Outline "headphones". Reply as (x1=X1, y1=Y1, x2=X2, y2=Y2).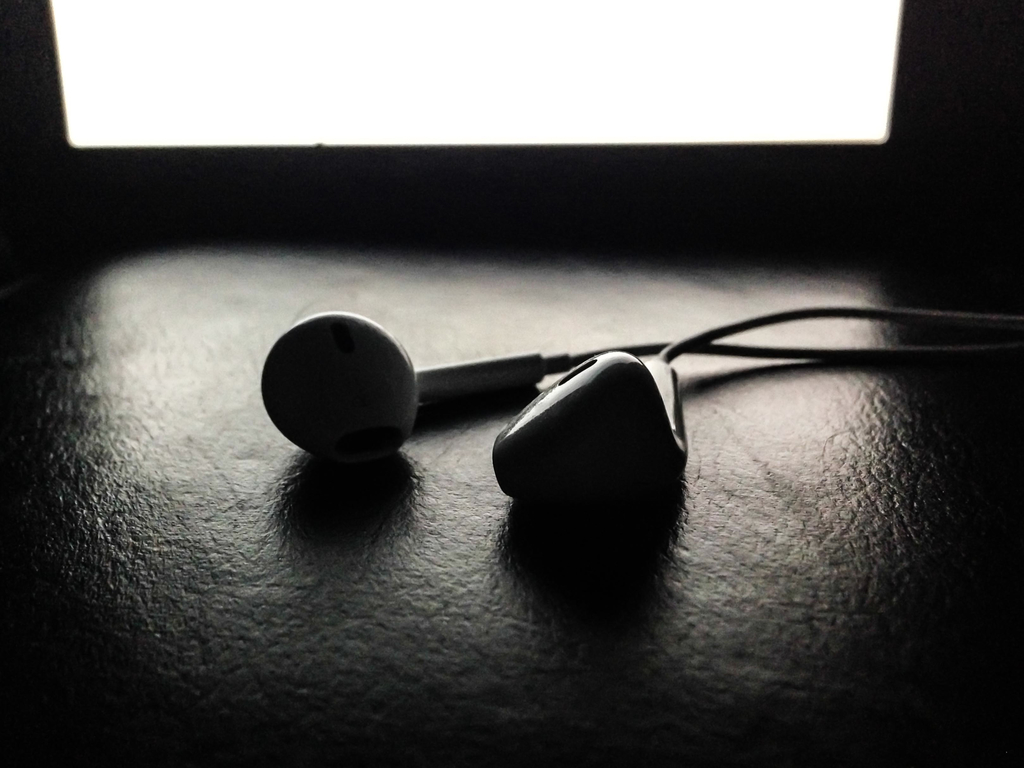
(x1=182, y1=285, x2=1006, y2=546).
